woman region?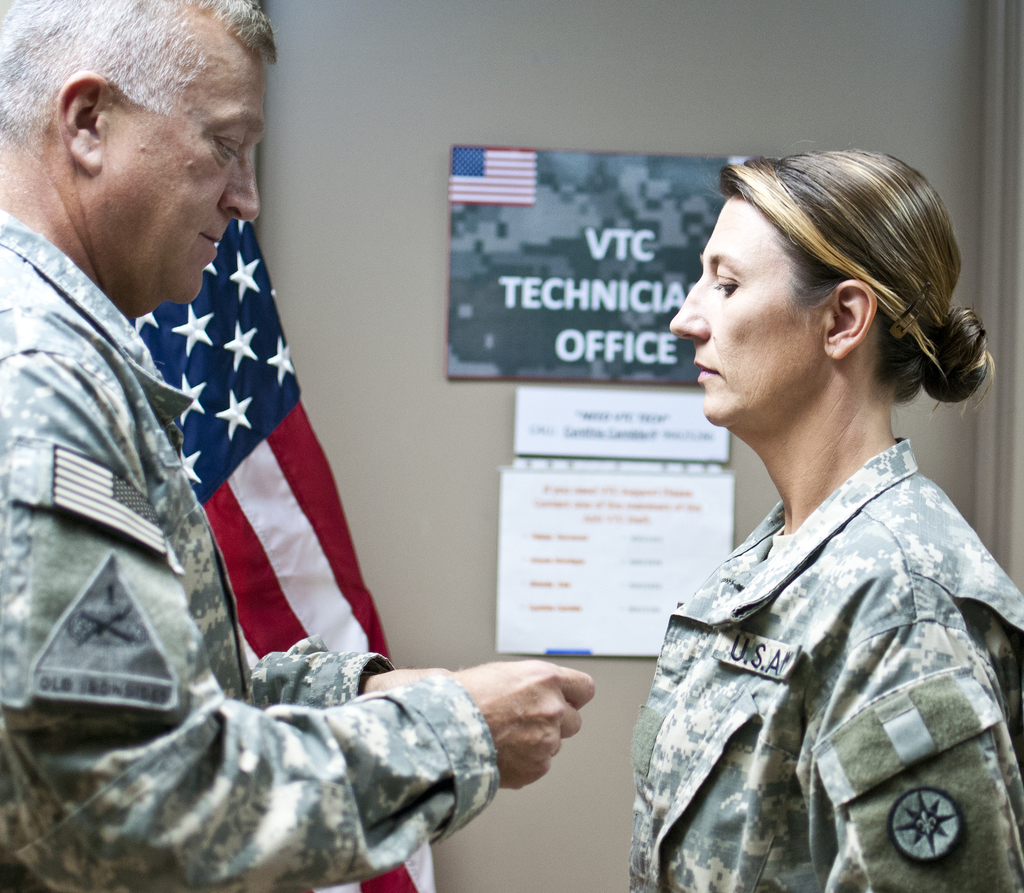
detection(628, 146, 1023, 892)
